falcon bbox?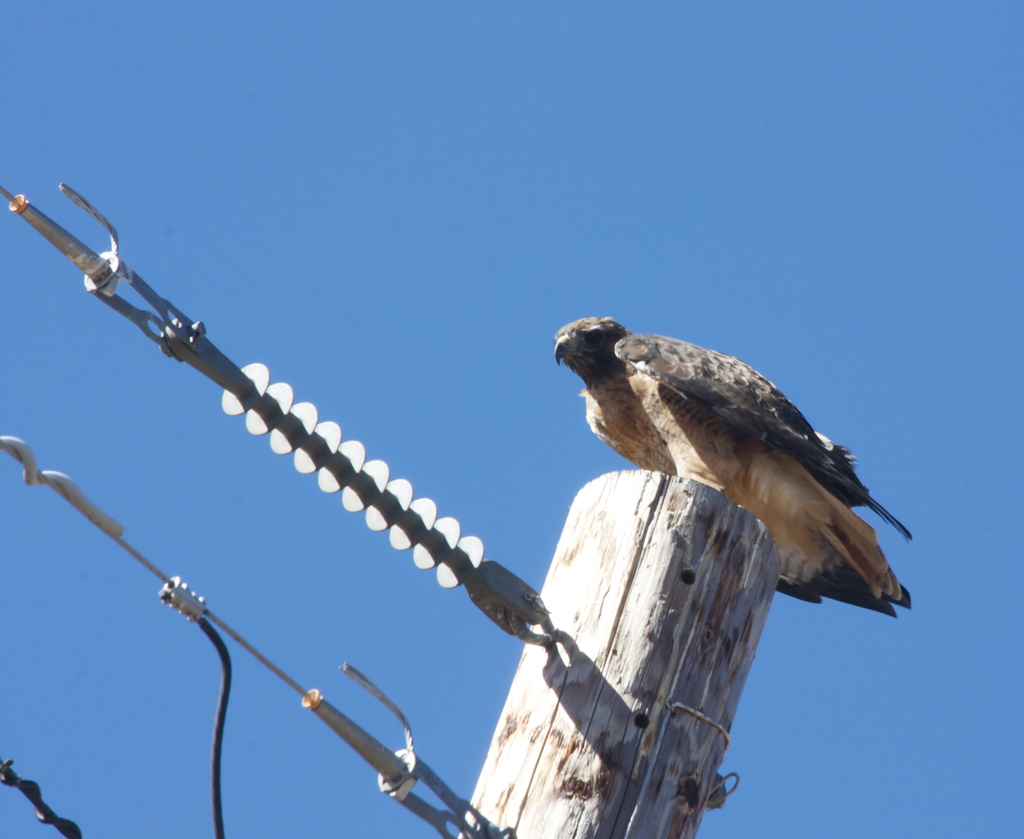
l=555, t=313, r=915, b=616
